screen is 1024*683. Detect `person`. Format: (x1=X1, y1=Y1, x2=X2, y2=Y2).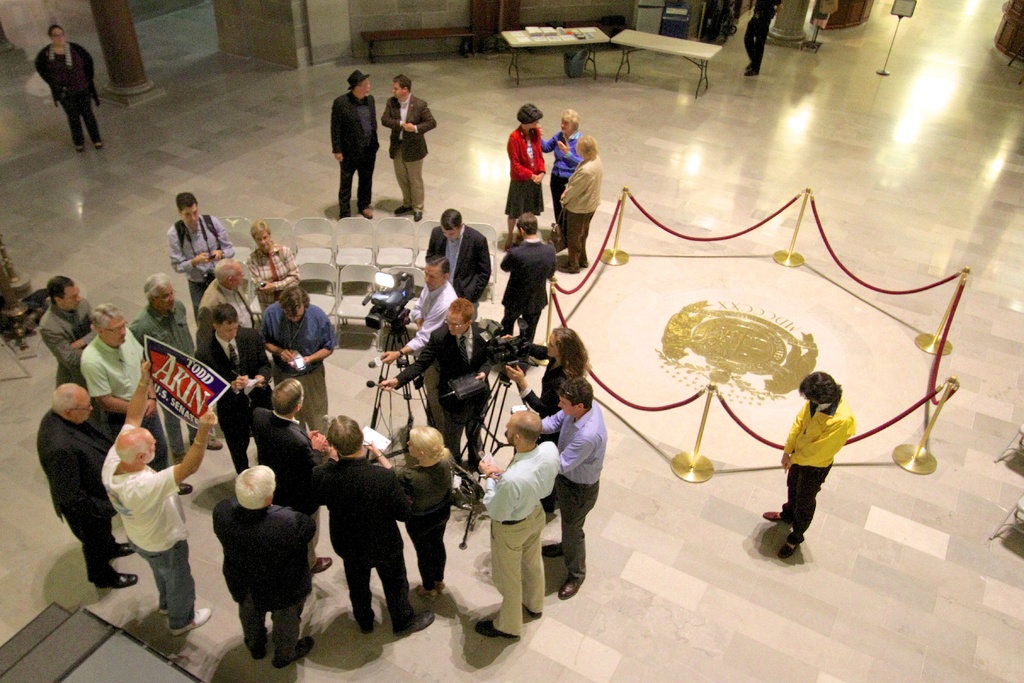
(x1=381, y1=255, x2=461, y2=424).
